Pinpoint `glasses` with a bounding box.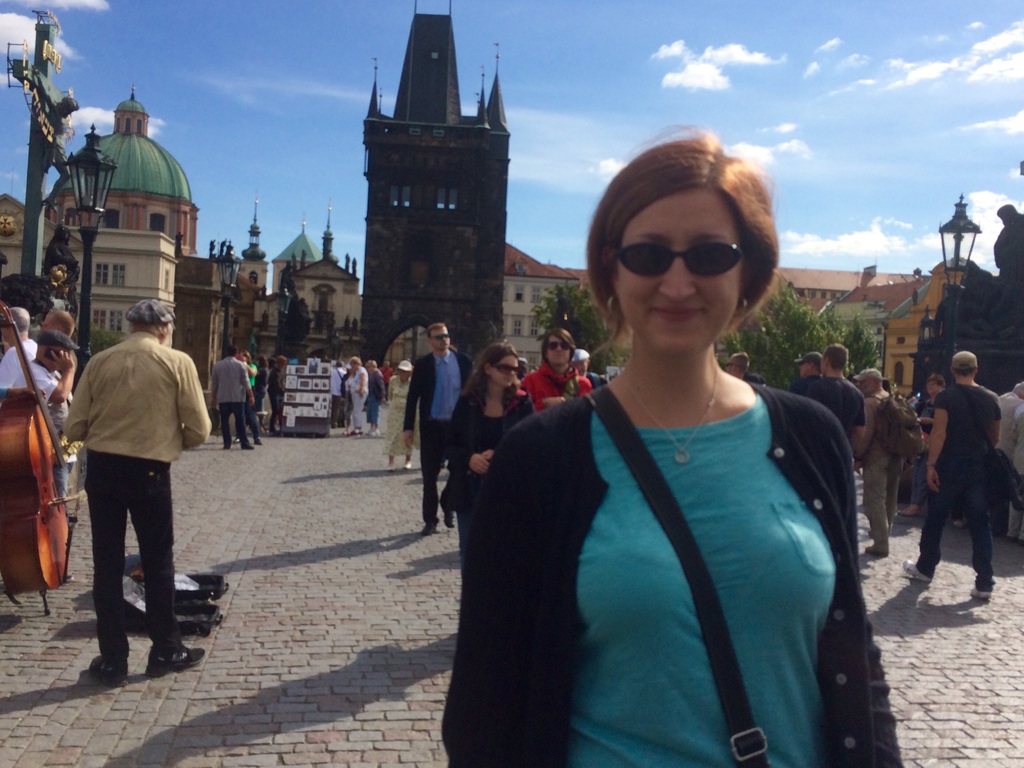
[543, 337, 571, 351].
